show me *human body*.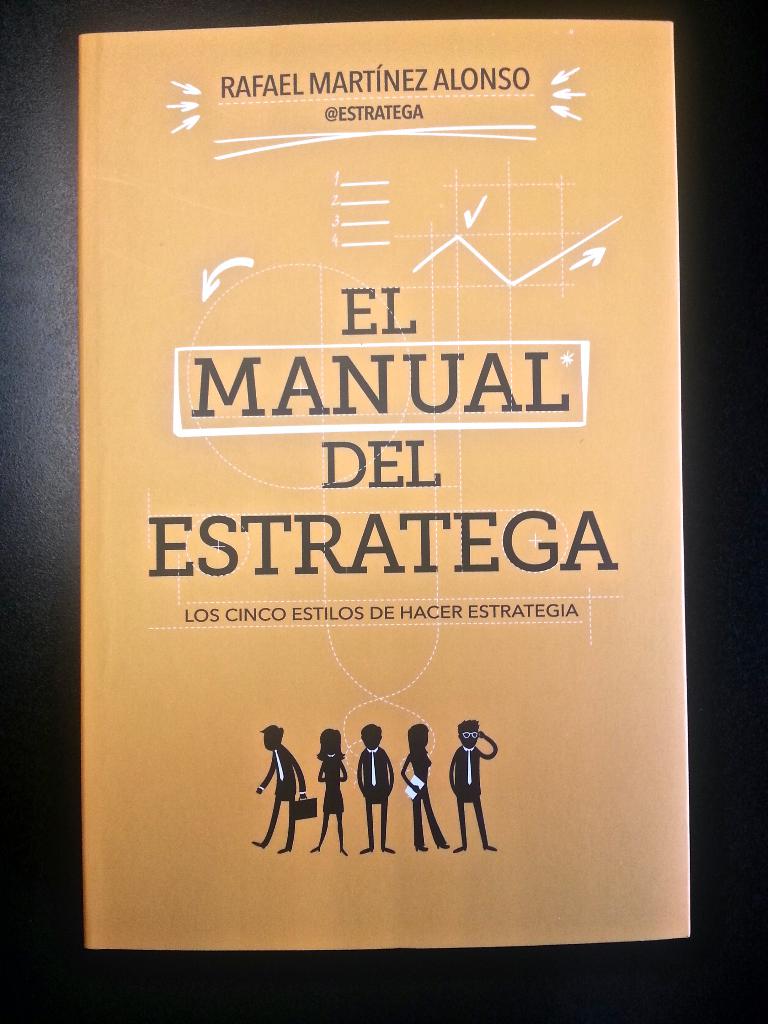
*human body* is here: 397,719,452,853.
